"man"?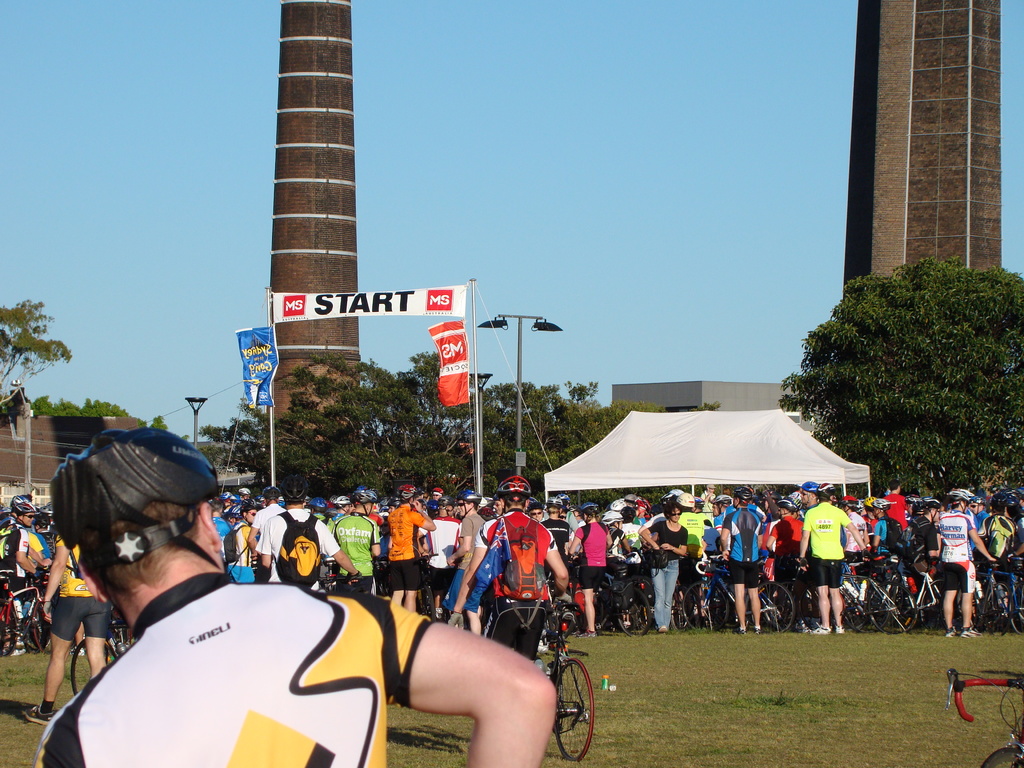
detection(35, 424, 561, 767)
